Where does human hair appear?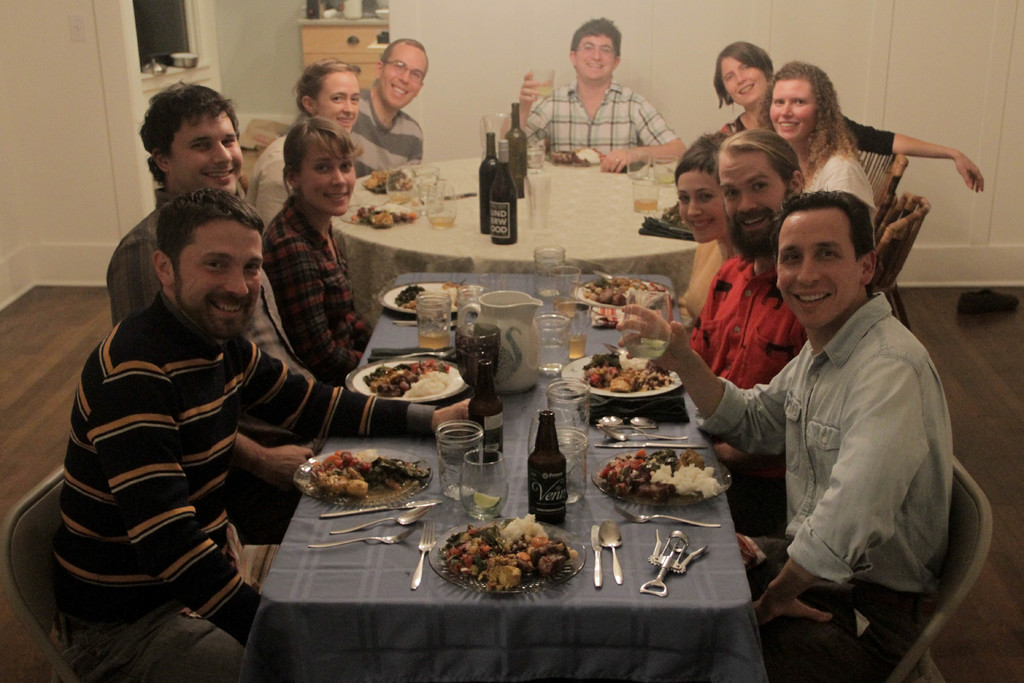
Appears at select_region(152, 185, 268, 272).
